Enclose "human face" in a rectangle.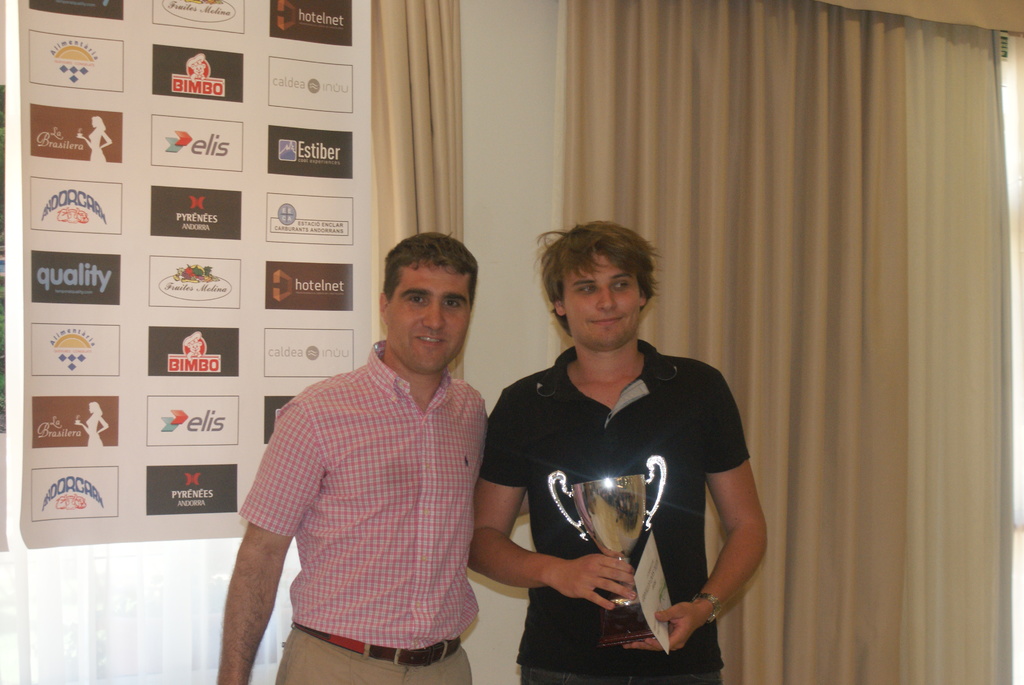
crop(390, 261, 464, 381).
